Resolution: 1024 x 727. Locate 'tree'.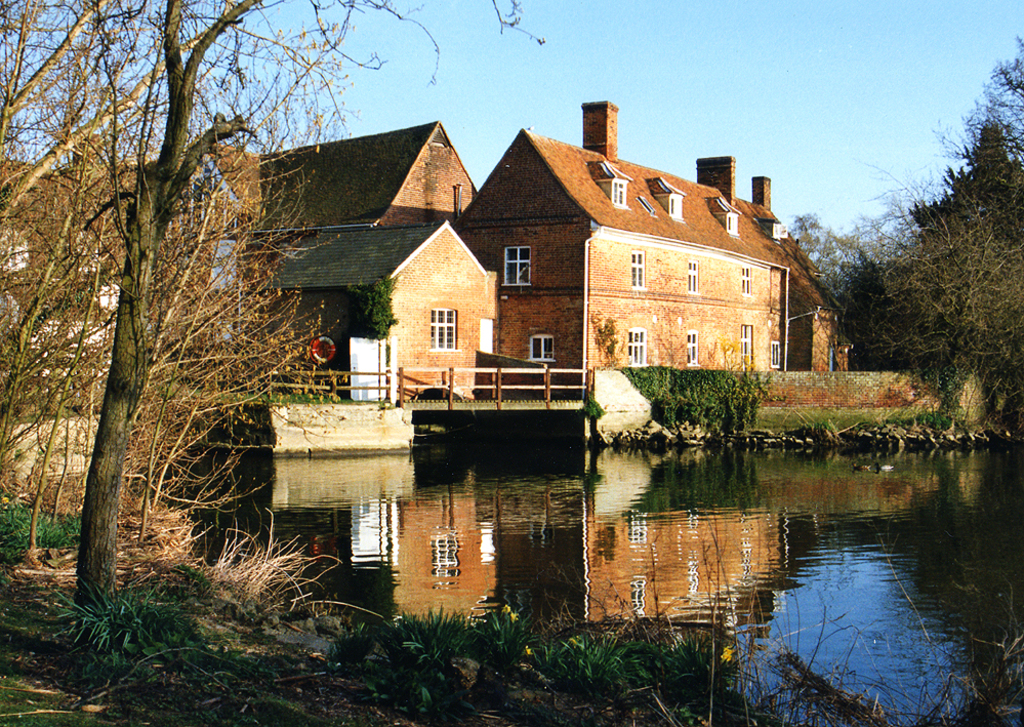
BBox(853, 129, 1023, 428).
